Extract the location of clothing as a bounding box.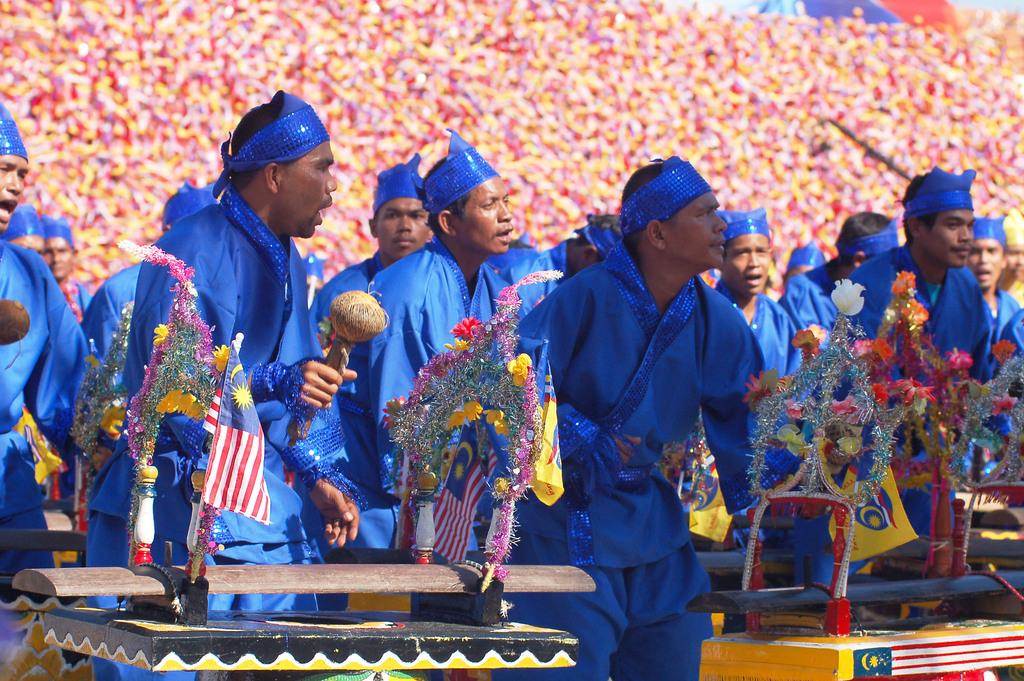
<box>75,250,149,603</box>.
